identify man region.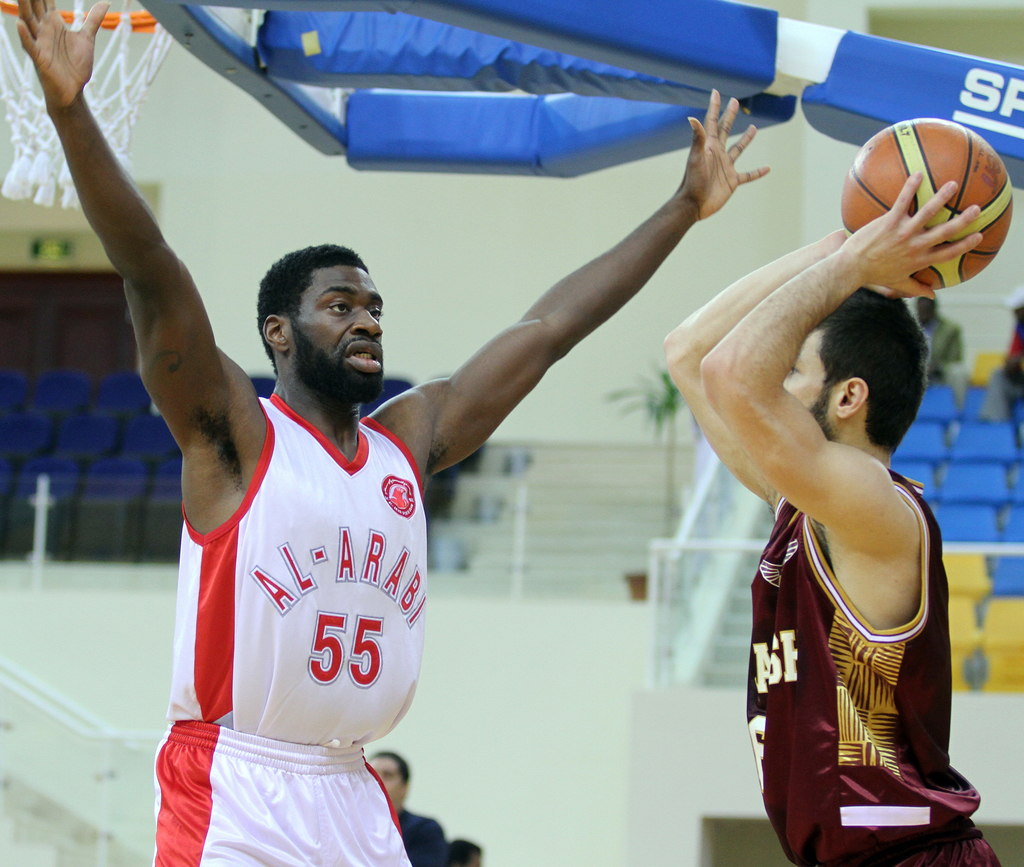
Region: detection(446, 836, 482, 866).
